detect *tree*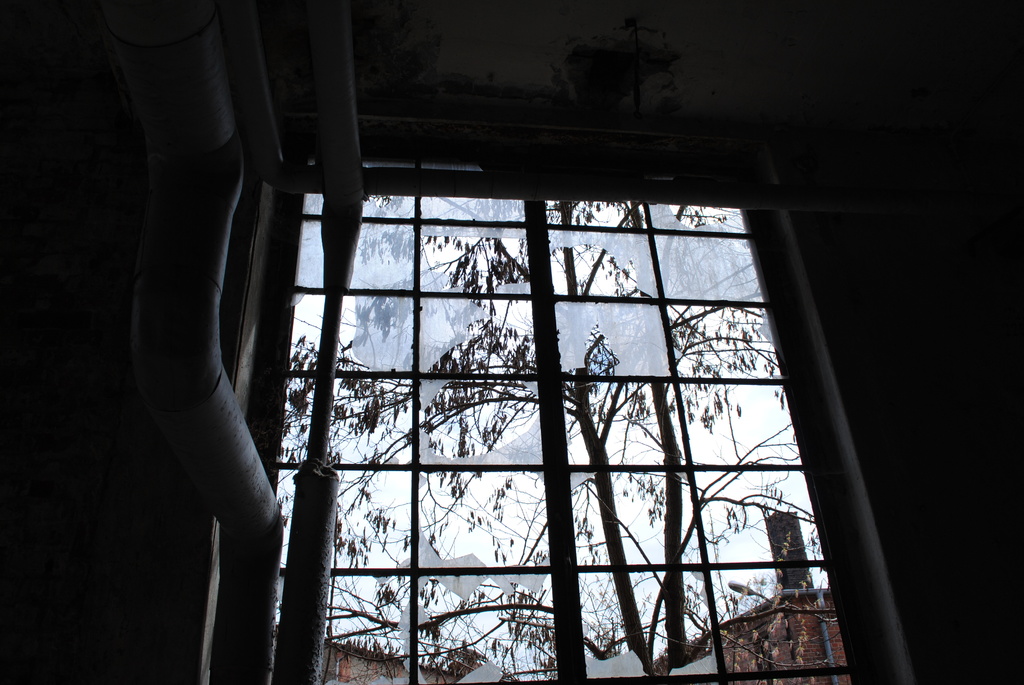
l=269, t=200, r=814, b=684
